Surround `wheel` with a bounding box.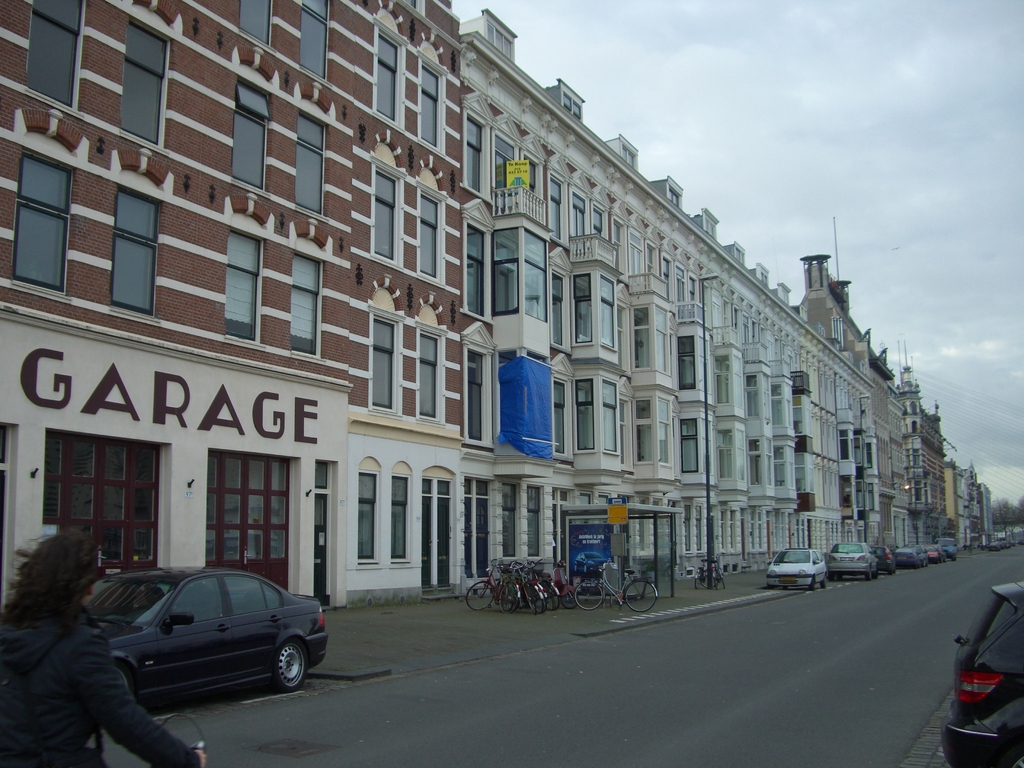
bbox(573, 584, 602, 609).
